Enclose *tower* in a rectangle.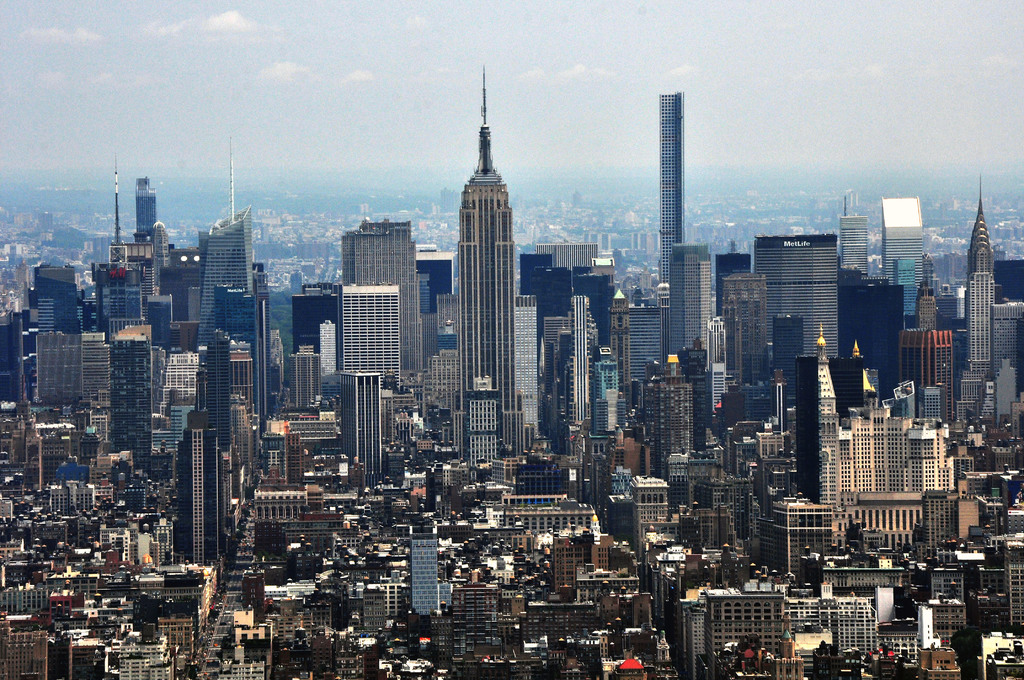
bbox=[409, 517, 435, 614].
